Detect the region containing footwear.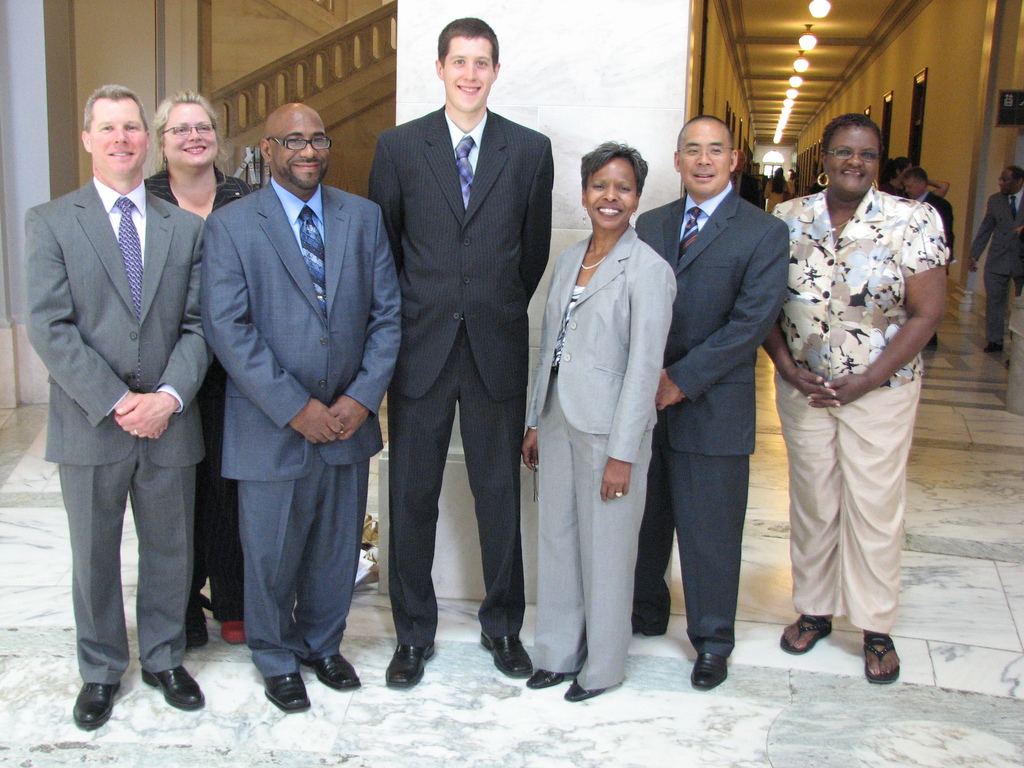
(left=388, top=644, right=437, bottom=691).
